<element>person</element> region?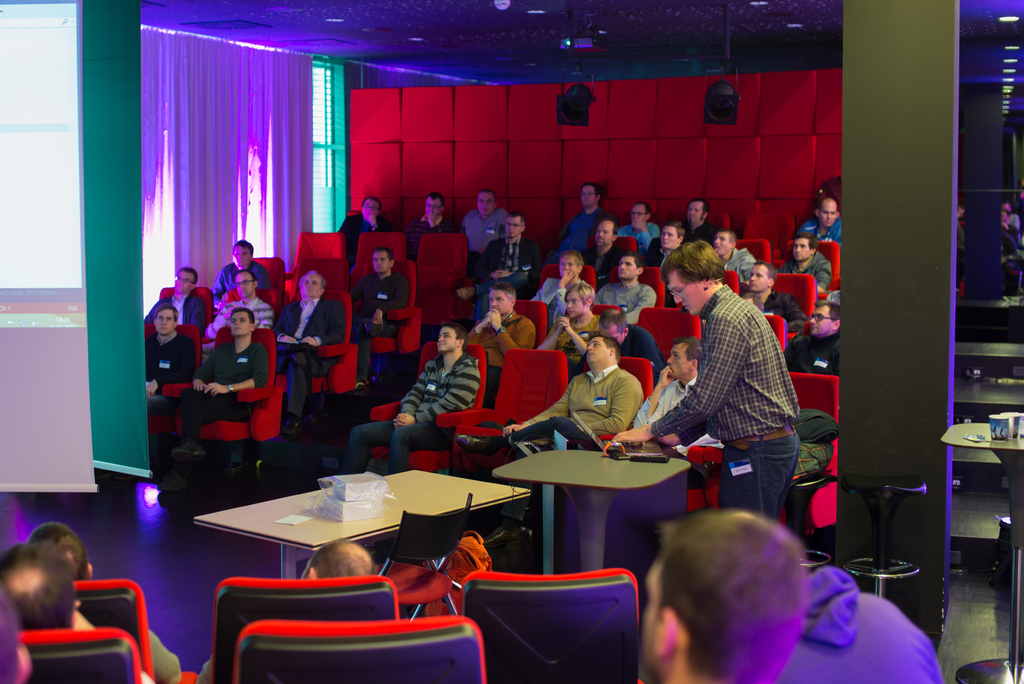
locate(156, 305, 275, 492)
